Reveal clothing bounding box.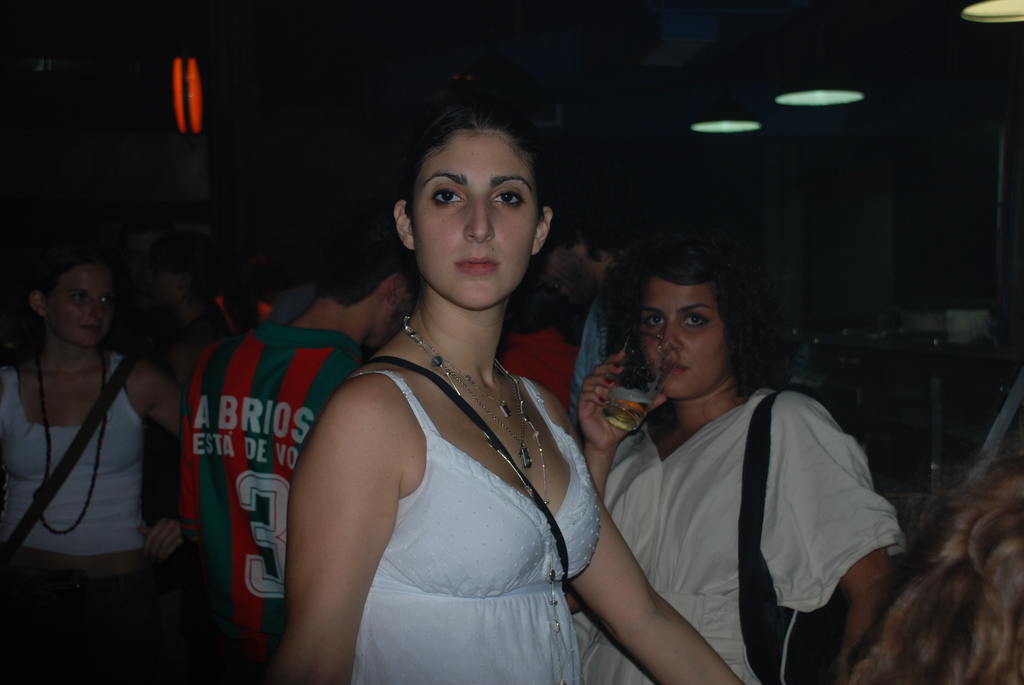
Revealed: [left=0, top=308, right=897, bottom=684].
